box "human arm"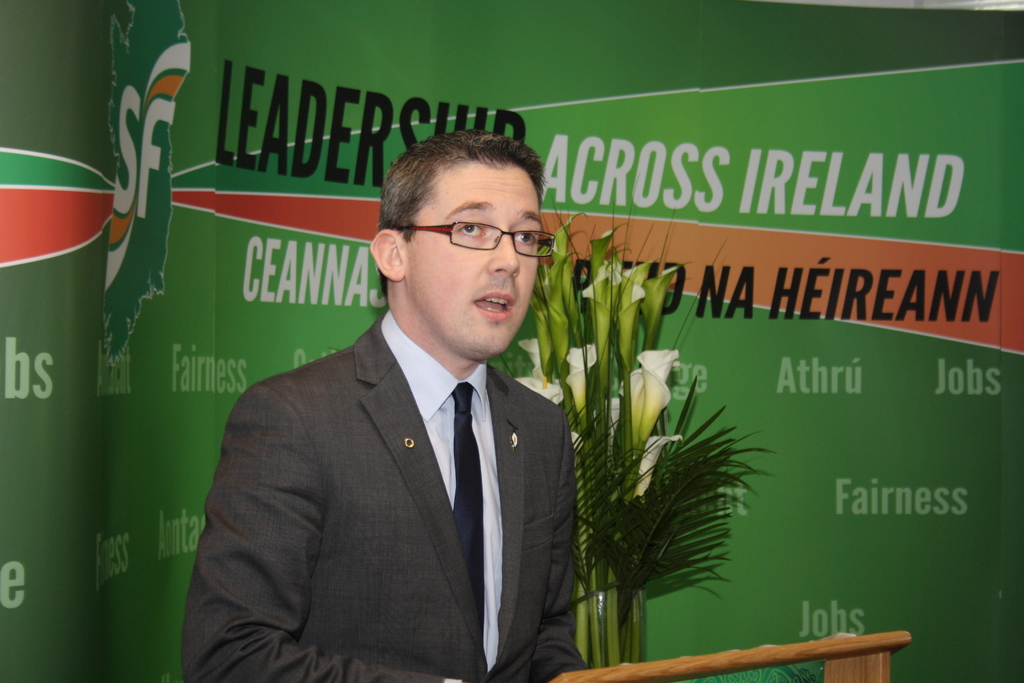
(175,381,478,682)
